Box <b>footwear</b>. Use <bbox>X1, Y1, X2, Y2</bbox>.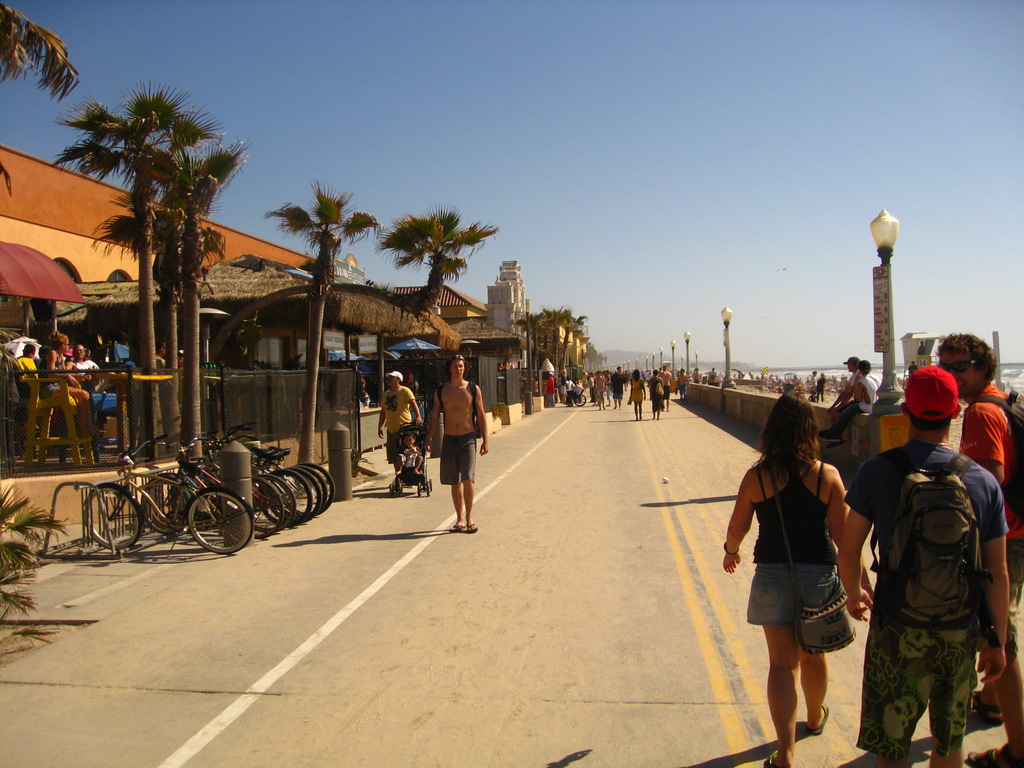
<bbox>970, 688, 1002, 725</bbox>.
